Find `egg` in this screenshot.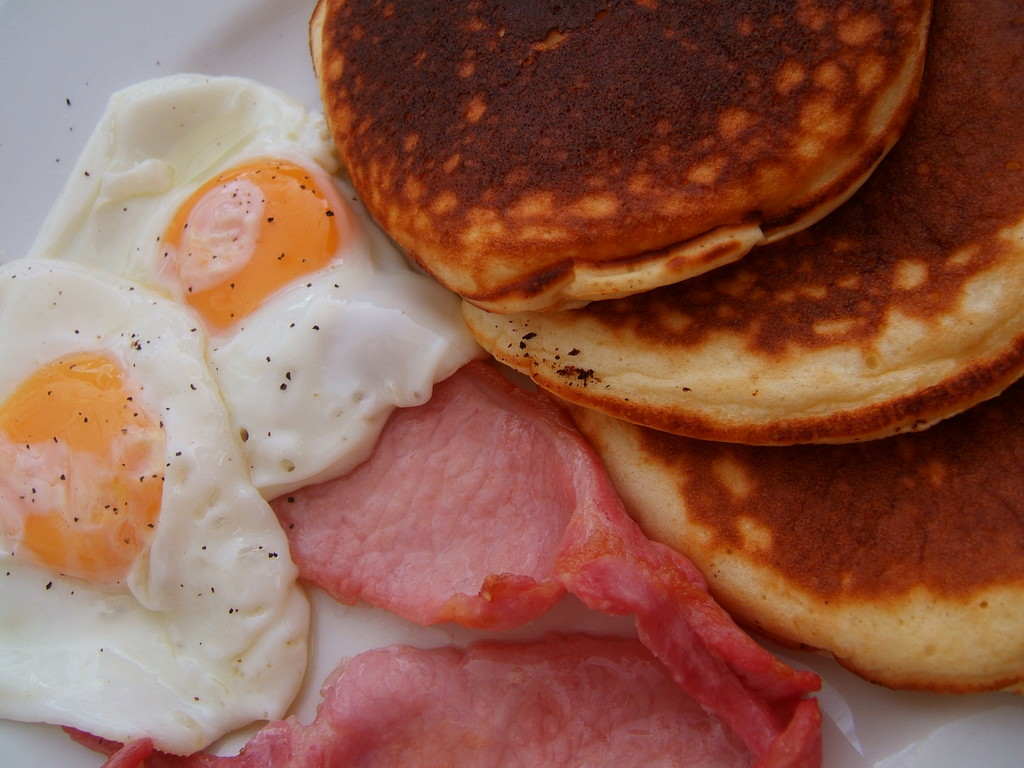
The bounding box for `egg` is l=26, t=71, r=492, b=504.
